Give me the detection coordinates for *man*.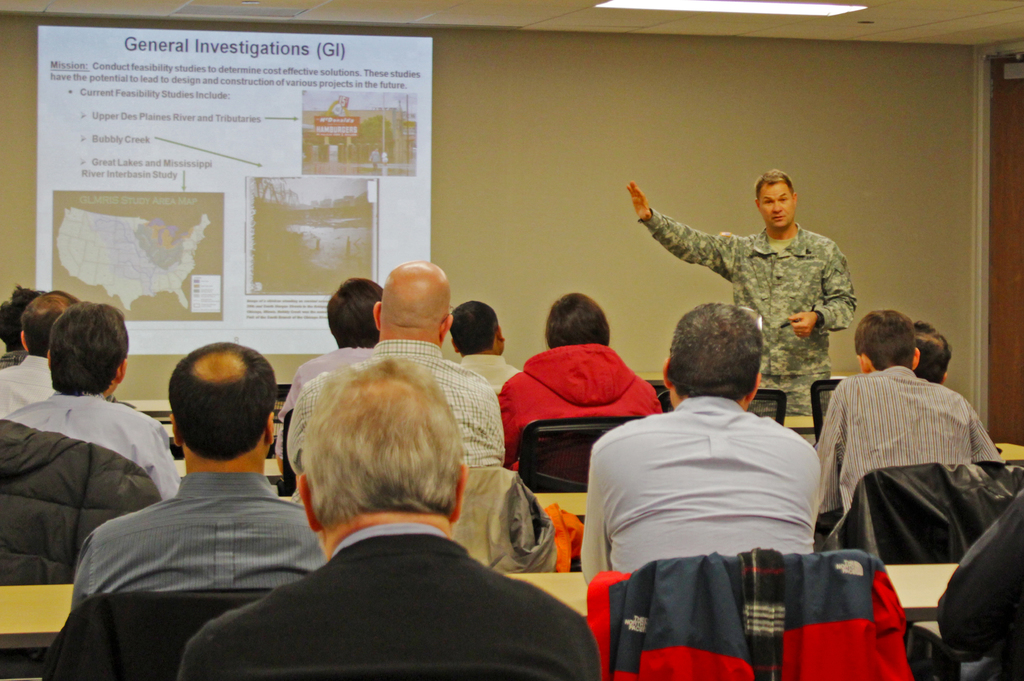
bbox(623, 170, 859, 451).
